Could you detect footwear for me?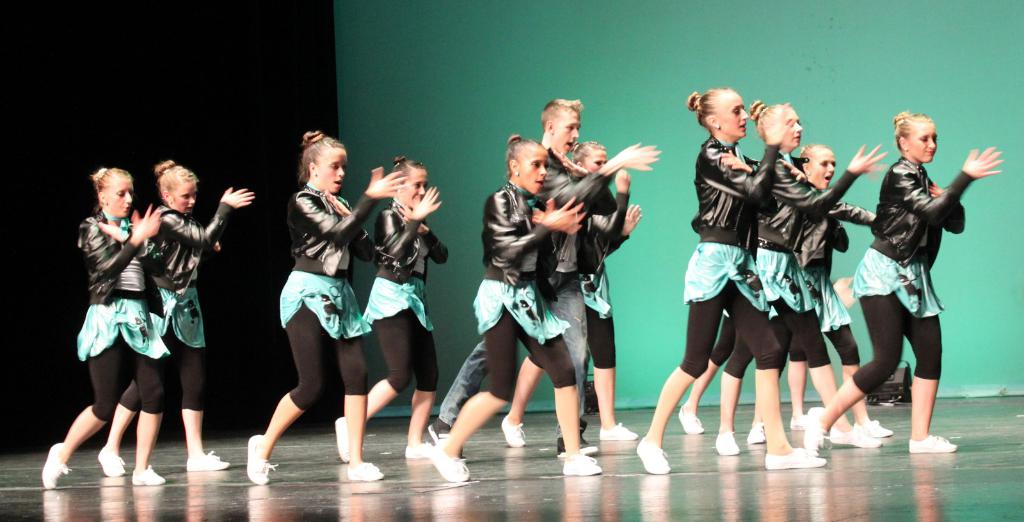
Detection result: {"left": 858, "top": 420, "right": 886, "bottom": 432}.
